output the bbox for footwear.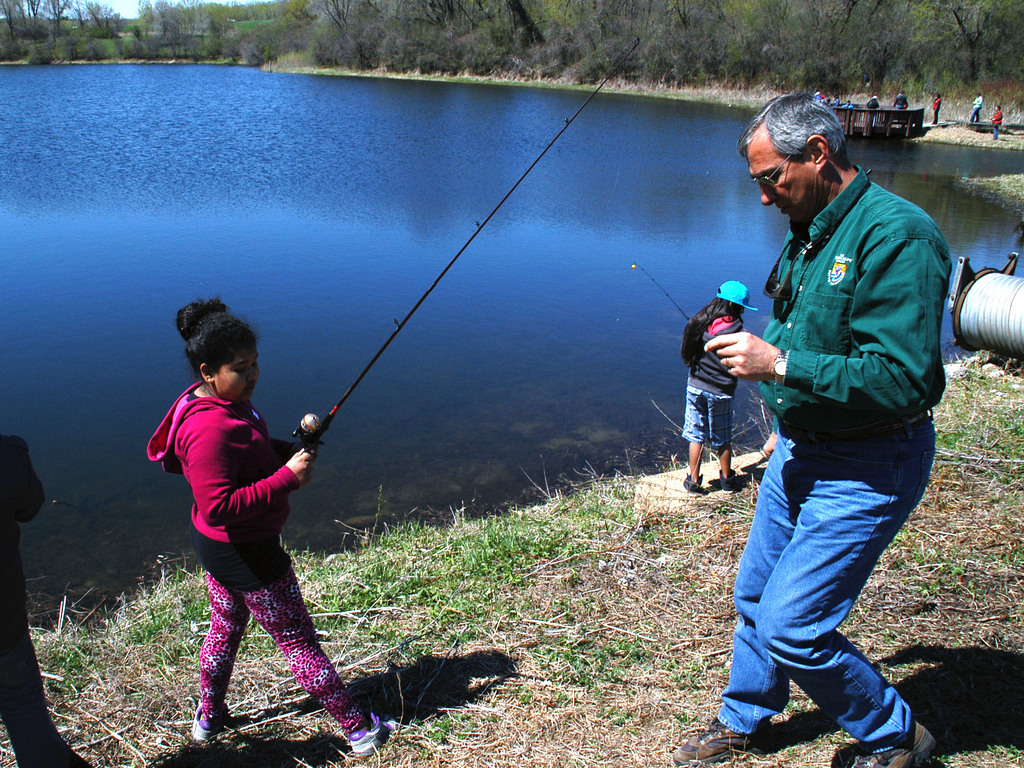
<region>350, 716, 399, 760</region>.
